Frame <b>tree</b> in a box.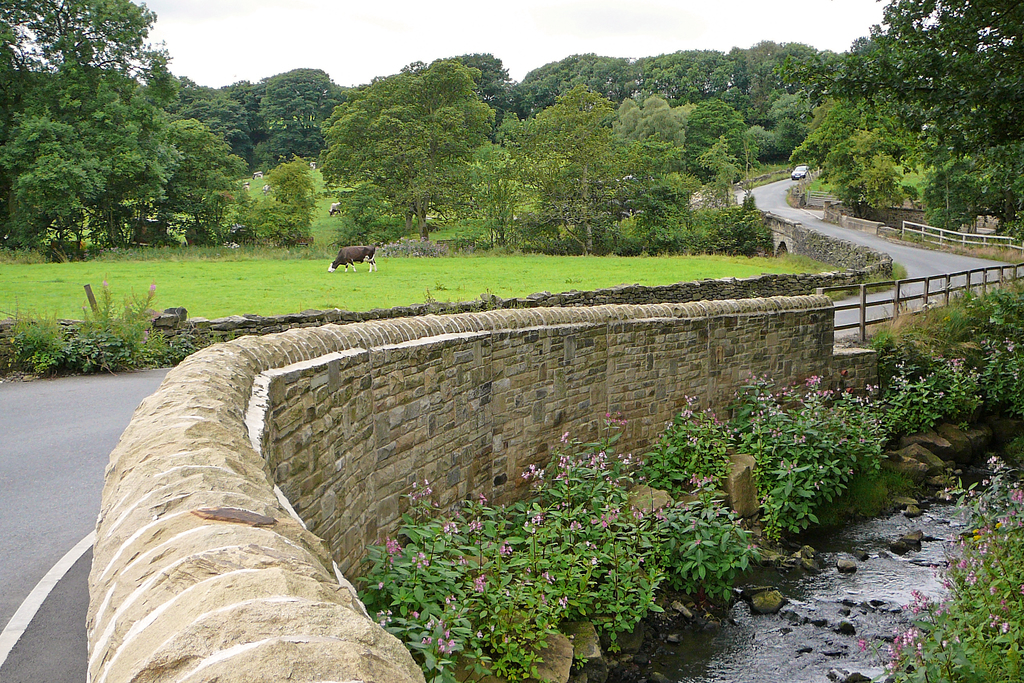
(left=167, top=67, right=255, bottom=150).
